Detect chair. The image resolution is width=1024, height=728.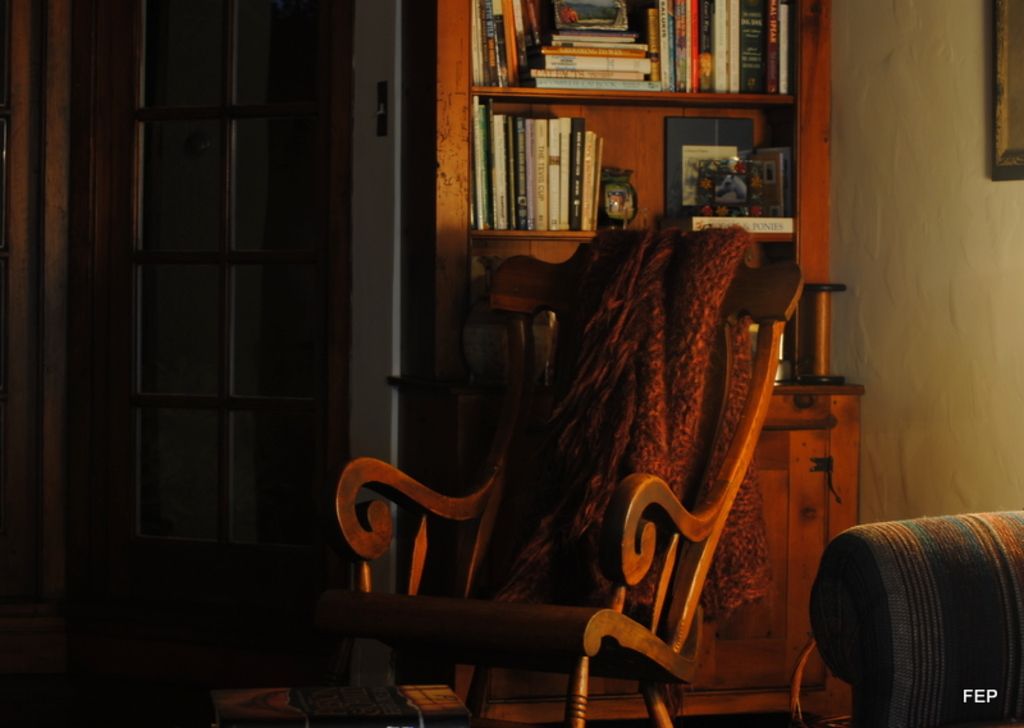
x1=320 y1=220 x2=809 y2=727.
